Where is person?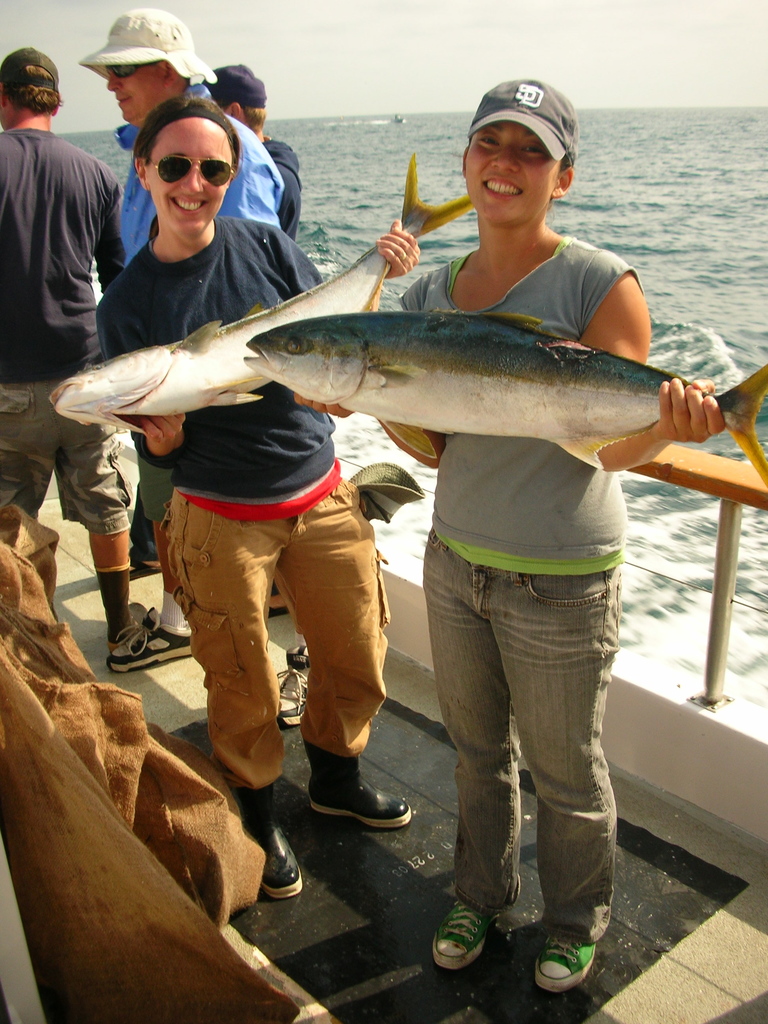
select_region(107, 15, 326, 732).
